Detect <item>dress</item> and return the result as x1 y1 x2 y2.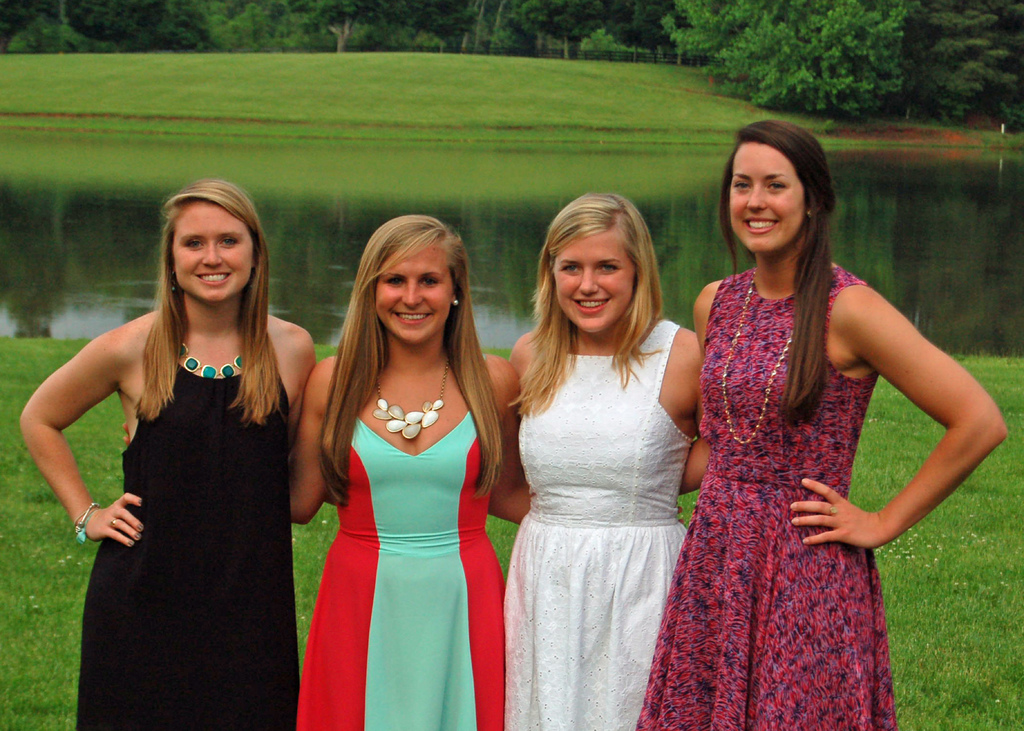
294 410 508 730.
